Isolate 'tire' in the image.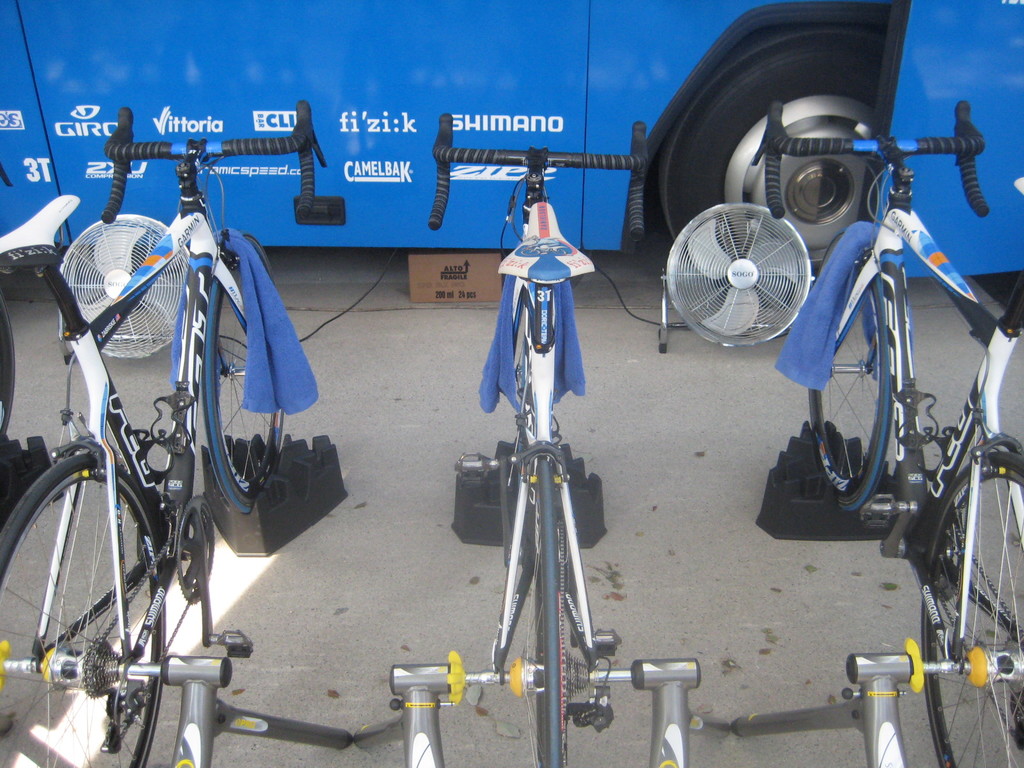
Isolated region: bbox(0, 300, 8, 458).
